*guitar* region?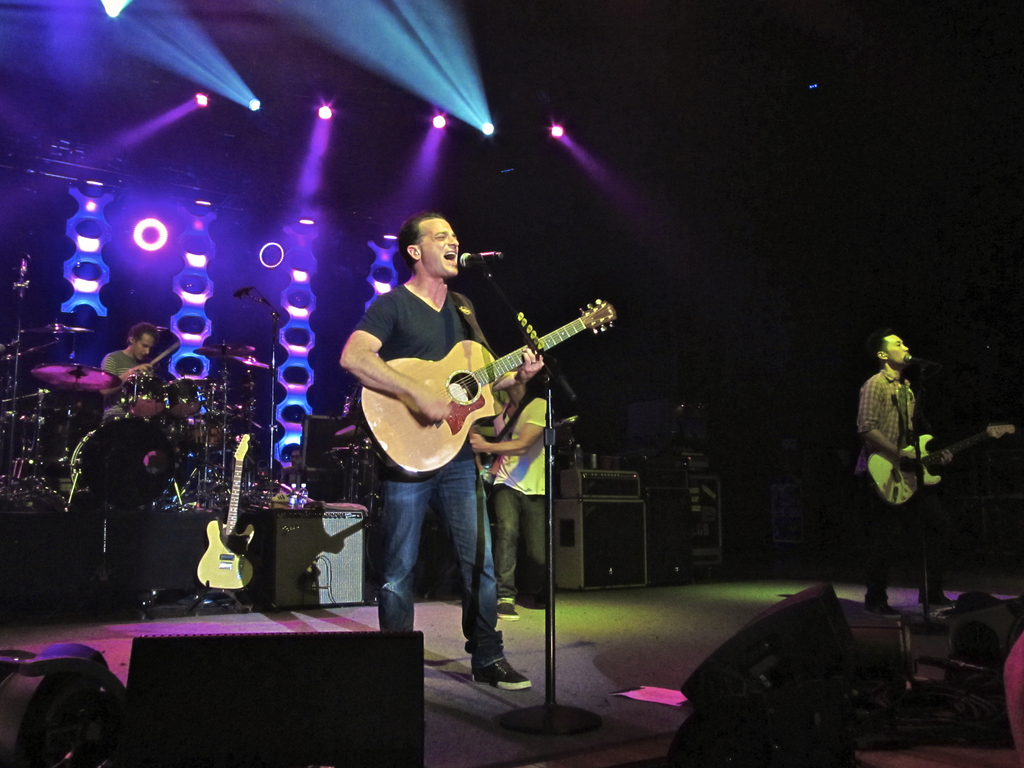
854,414,1023,497
